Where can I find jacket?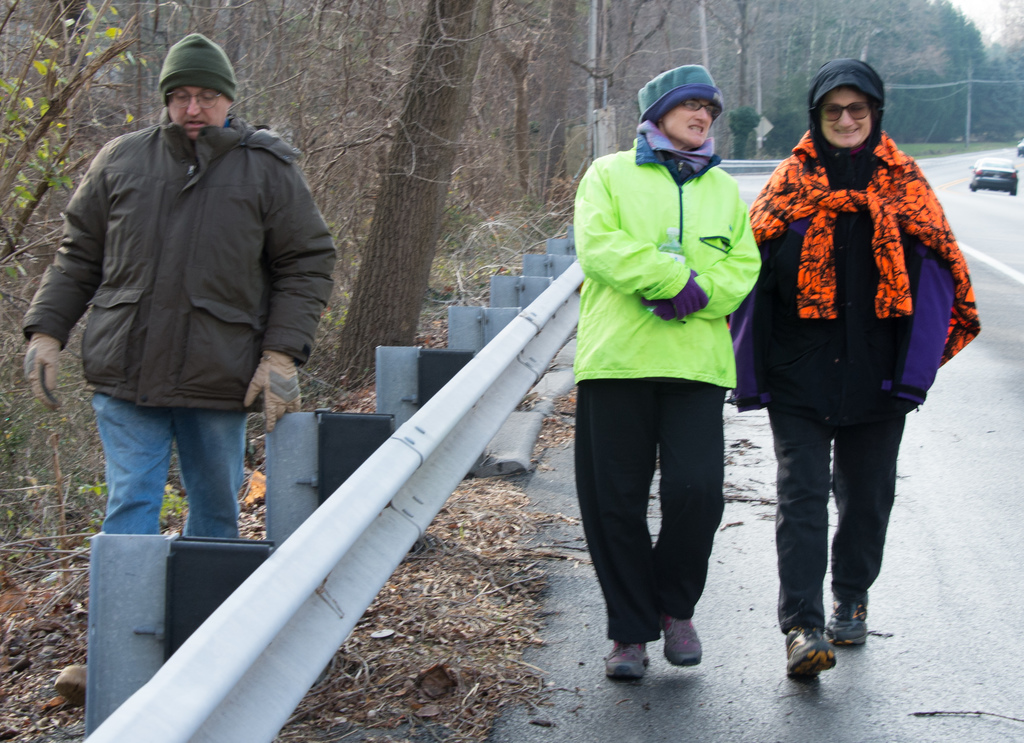
You can find it at BBox(748, 93, 959, 394).
